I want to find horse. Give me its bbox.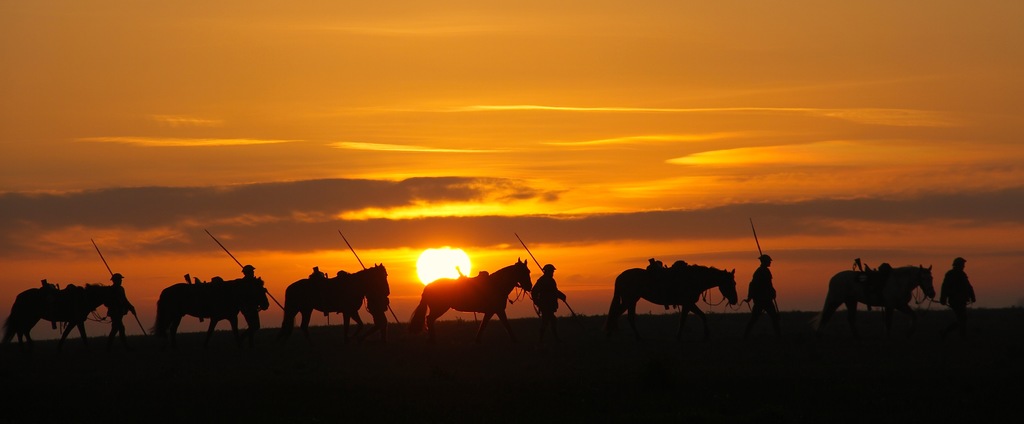
3:285:115:345.
